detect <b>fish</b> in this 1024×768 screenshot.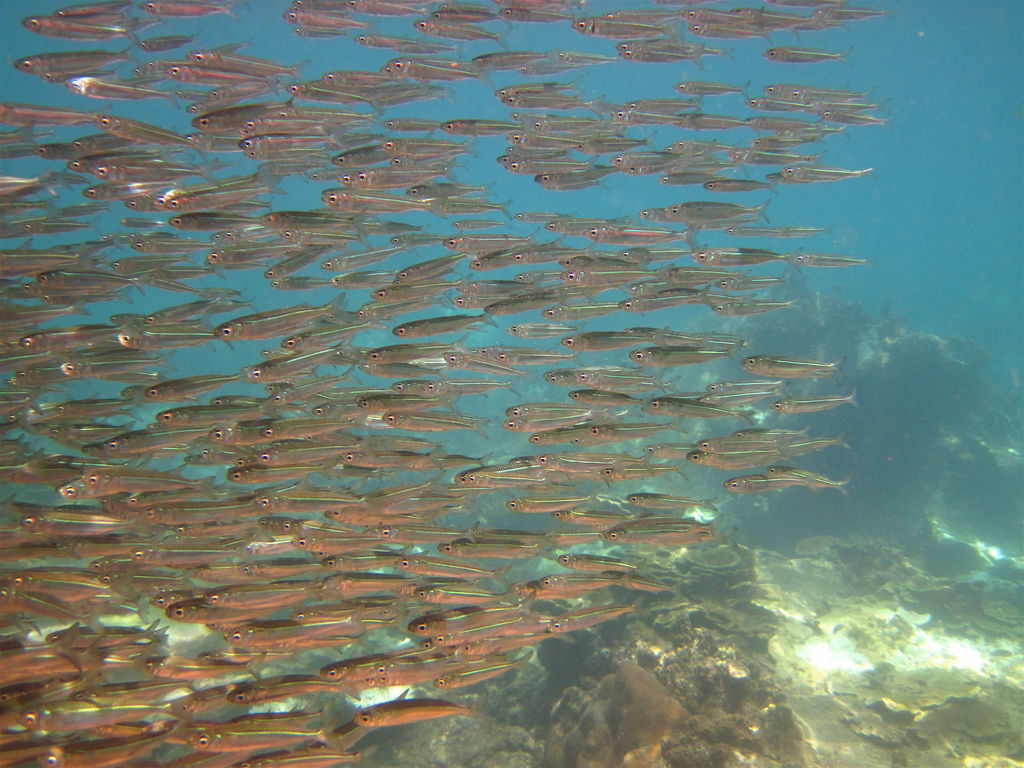
Detection: {"x1": 768, "y1": 228, "x2": 834, "y2": 243}.
